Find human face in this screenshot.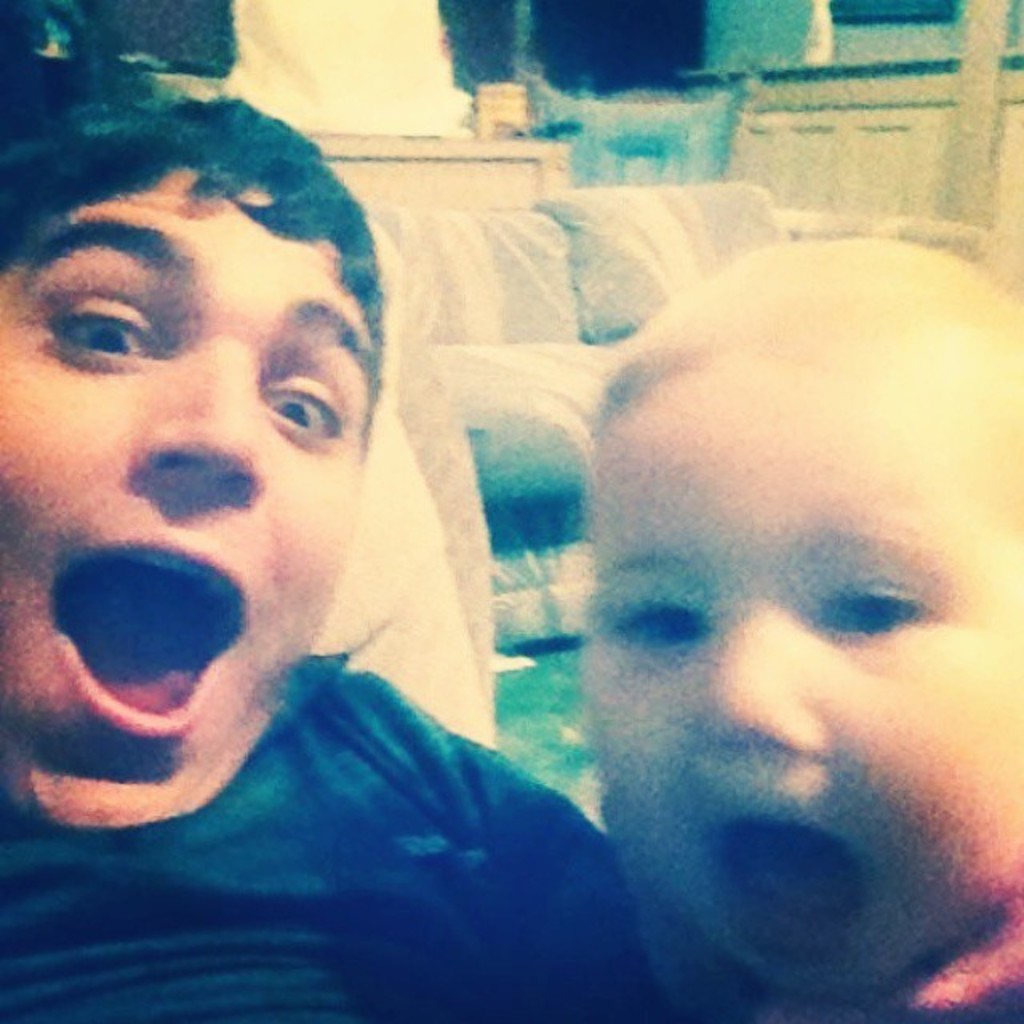
The bounding box for human face is locate(0, 186, 378, 829).
